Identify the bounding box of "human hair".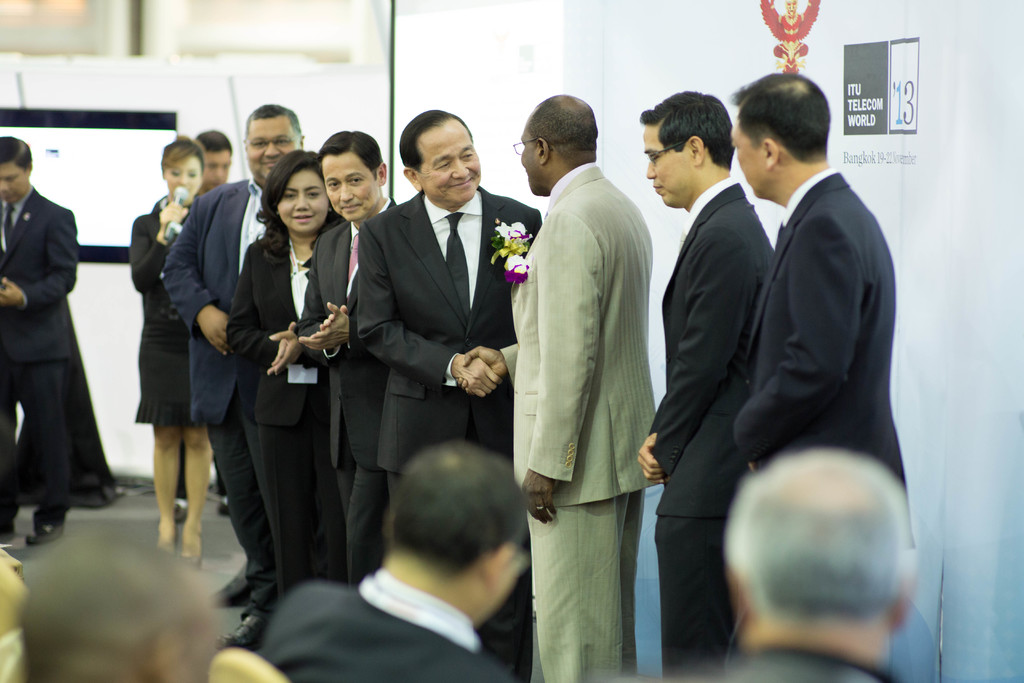
391 436 530 589.
